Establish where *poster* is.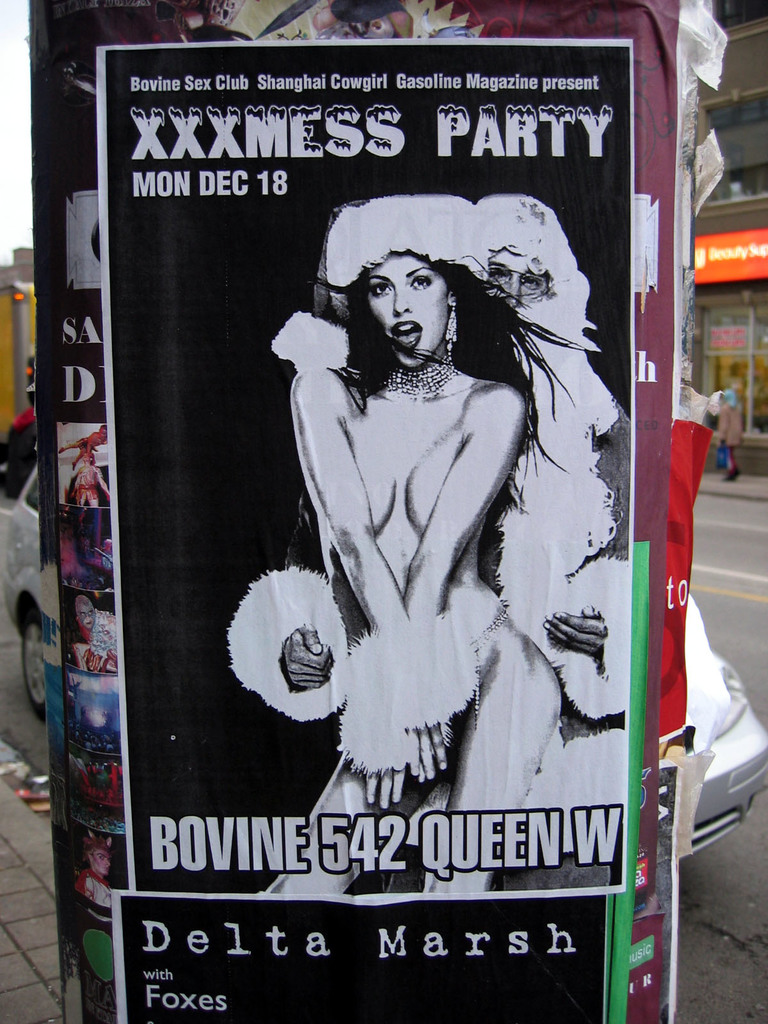
Established at [left=112, top=886, right=621, bottom=1023].
